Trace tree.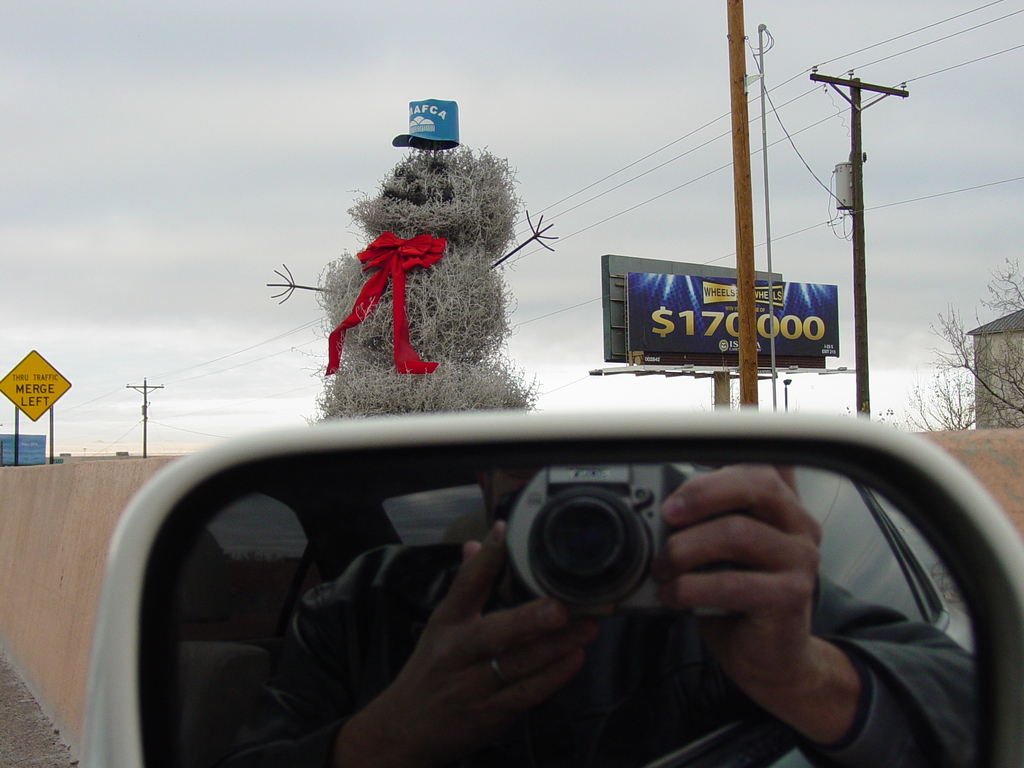
Traced to 883, 254, 1023, 435.
